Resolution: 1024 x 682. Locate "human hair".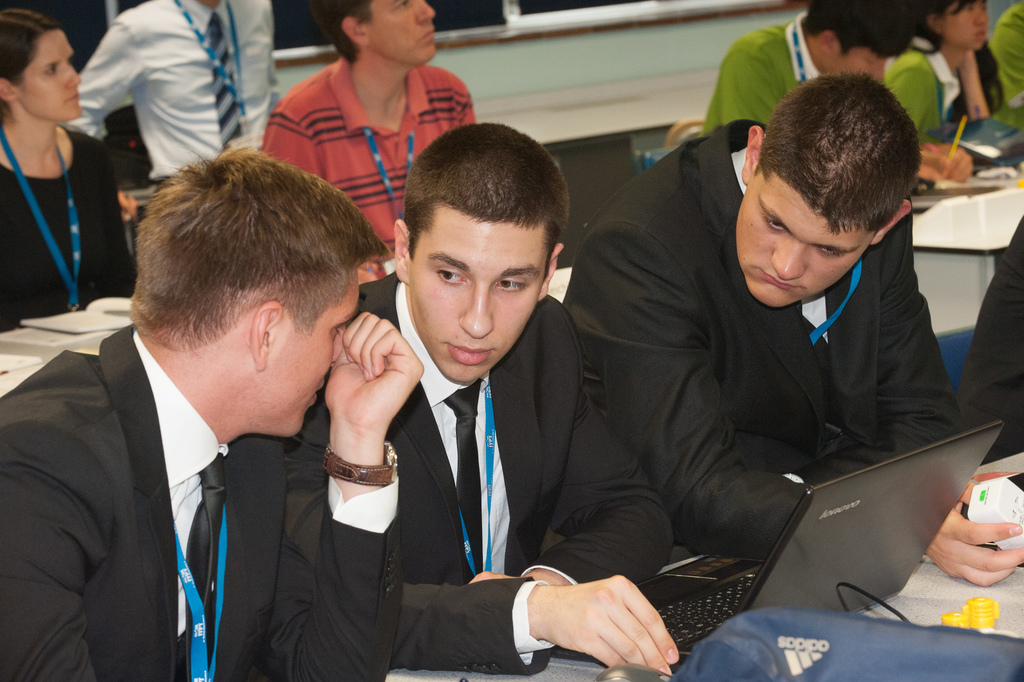
<region>306, 0, 376, 68</region>.
